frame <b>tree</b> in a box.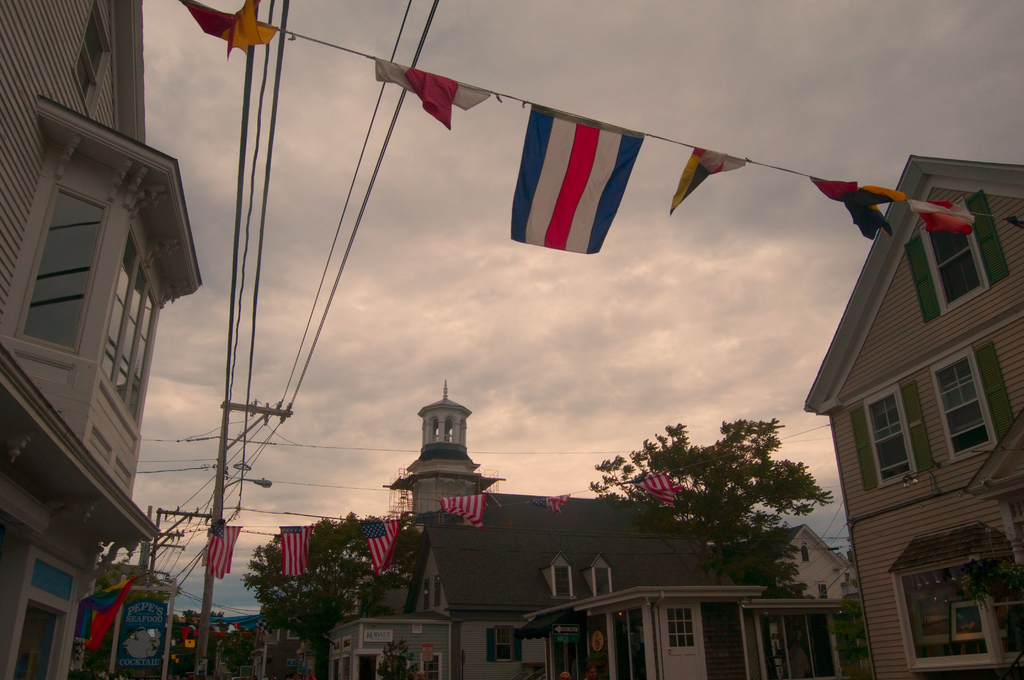
rect(590, 419, 822, 601).
